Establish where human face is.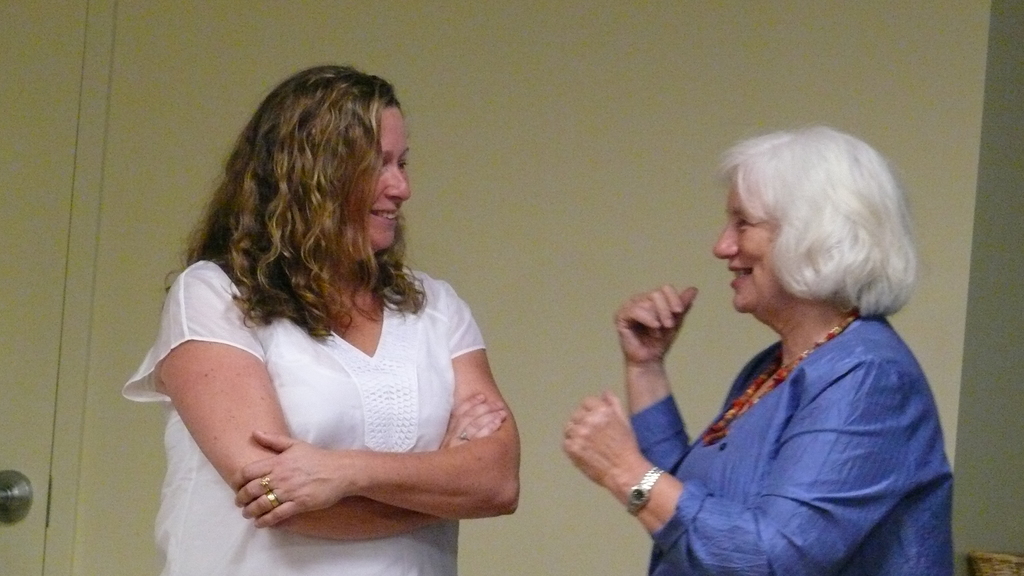
Established at pyautogui.locateOnScreen(345, 105, 411, 247).
